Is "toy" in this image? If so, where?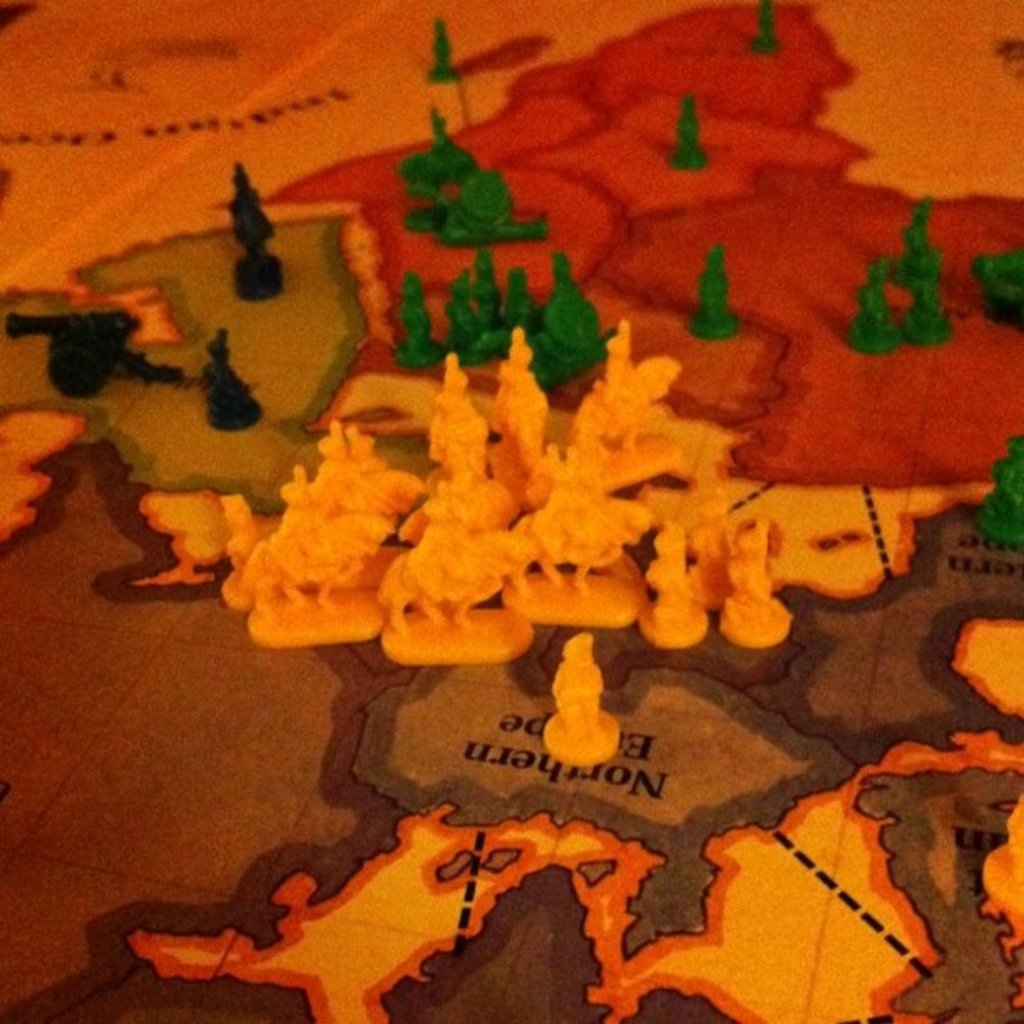
Yes, at [x1=750, y1=0, x2=780, y2=55].
